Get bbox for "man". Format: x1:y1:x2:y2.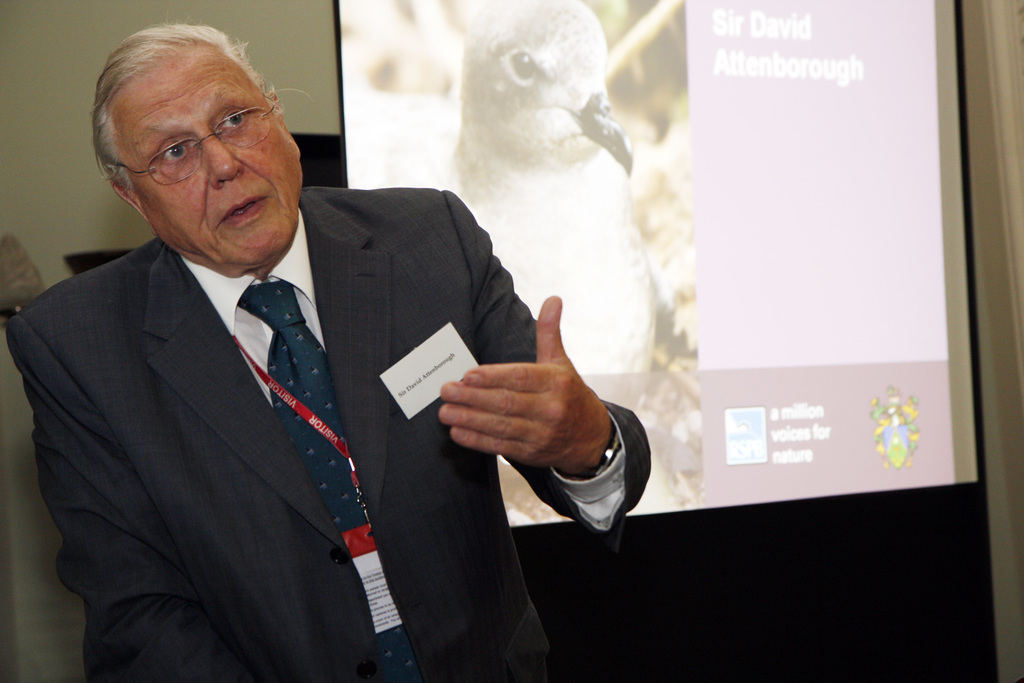
37:56:659:658.
